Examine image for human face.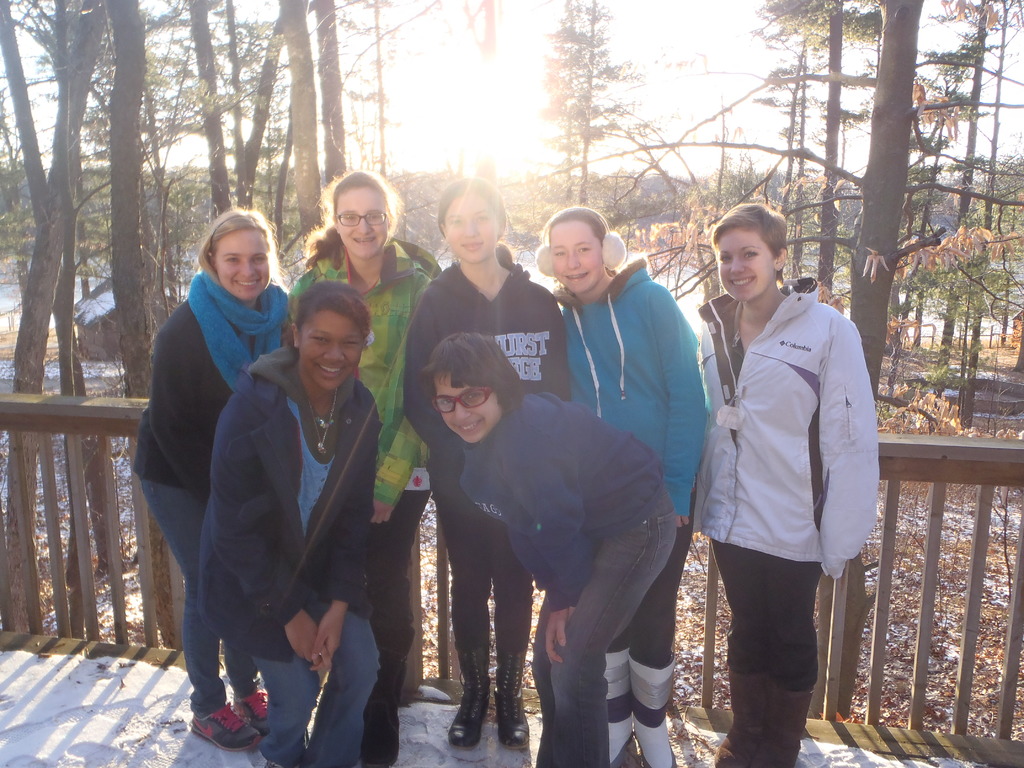
Examination result: {"left": 300, "top": 310, "right": 363, "bottom": 392}.
